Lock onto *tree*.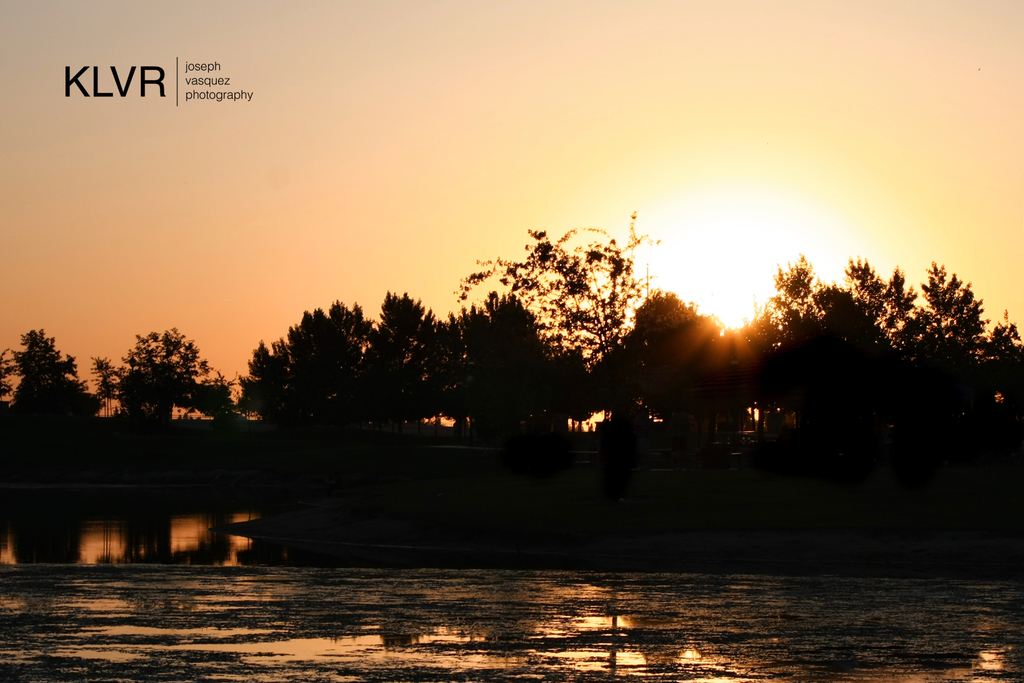
Locked: {"left": 271, "top": 301, "right": 373, "bottom": 425}.
